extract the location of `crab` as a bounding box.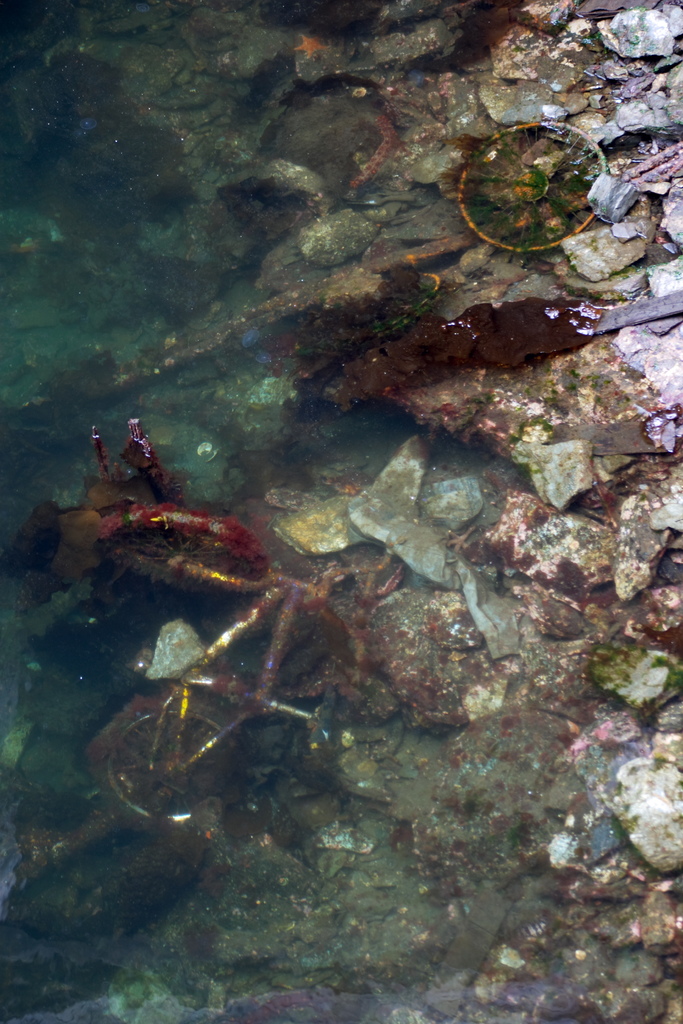
bbox=[51, 381, 342, 660].
